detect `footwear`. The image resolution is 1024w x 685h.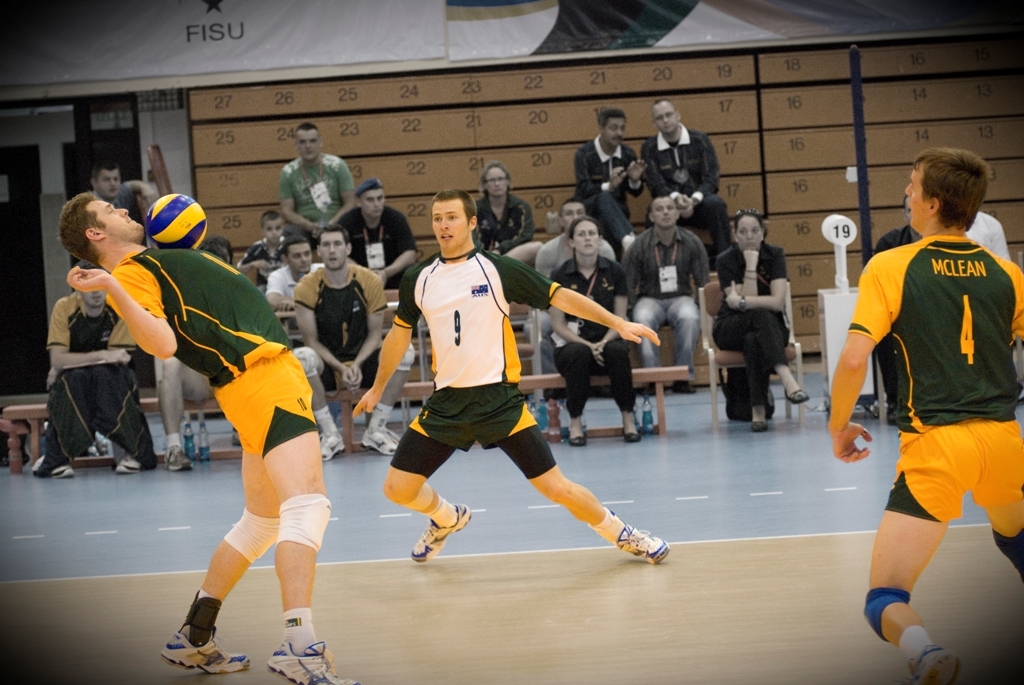
bbox=[47, 465, 74, 478].
